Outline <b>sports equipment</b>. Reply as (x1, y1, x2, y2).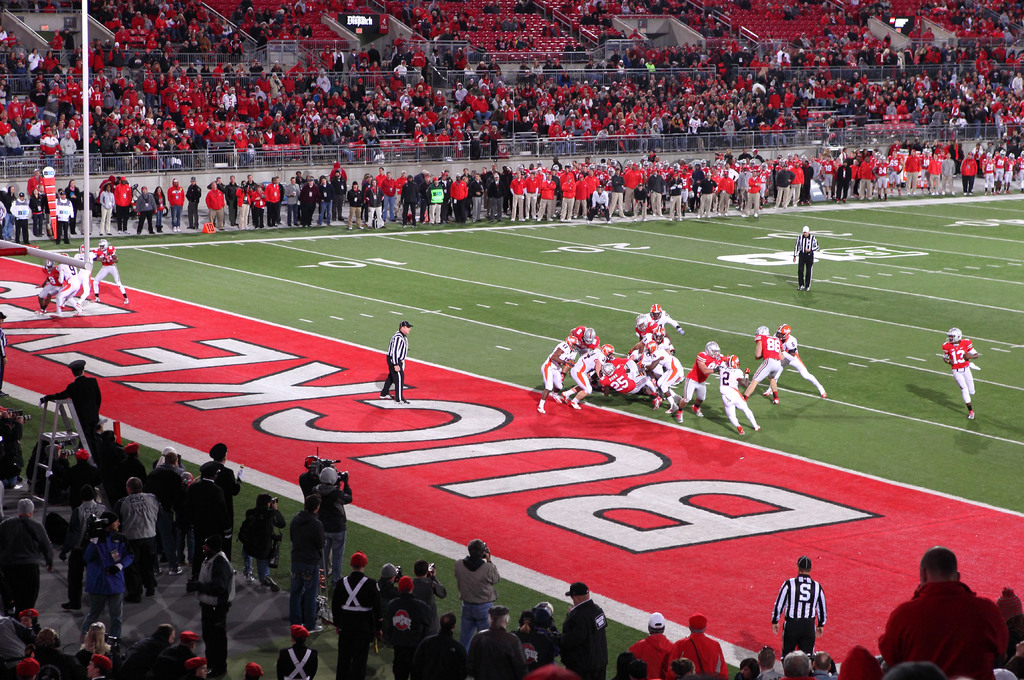
(756, 327, 769, 337).
